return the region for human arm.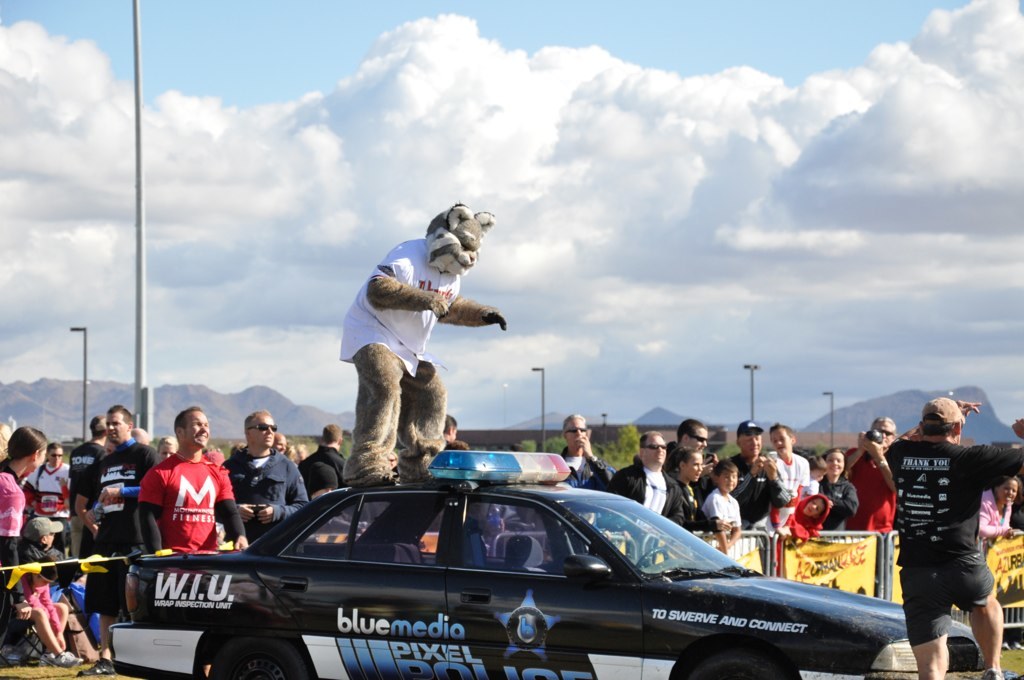
crop(71, 457, 104, 538).
